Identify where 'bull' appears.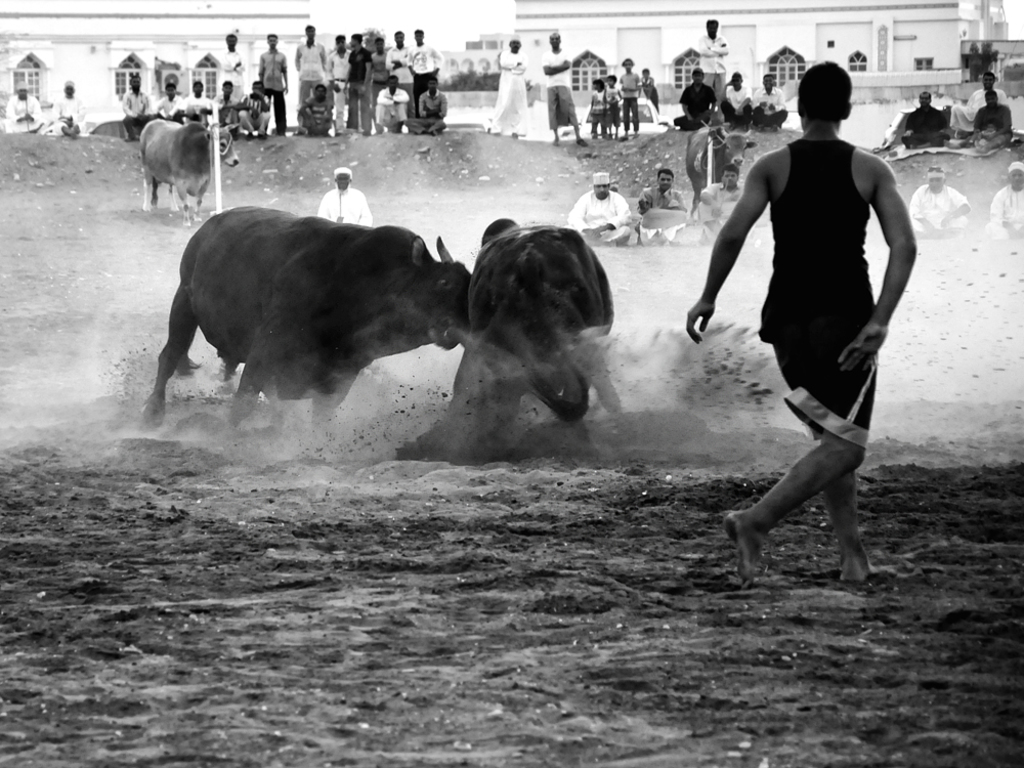
Appears at BBox(135, 117, 245, 228).
